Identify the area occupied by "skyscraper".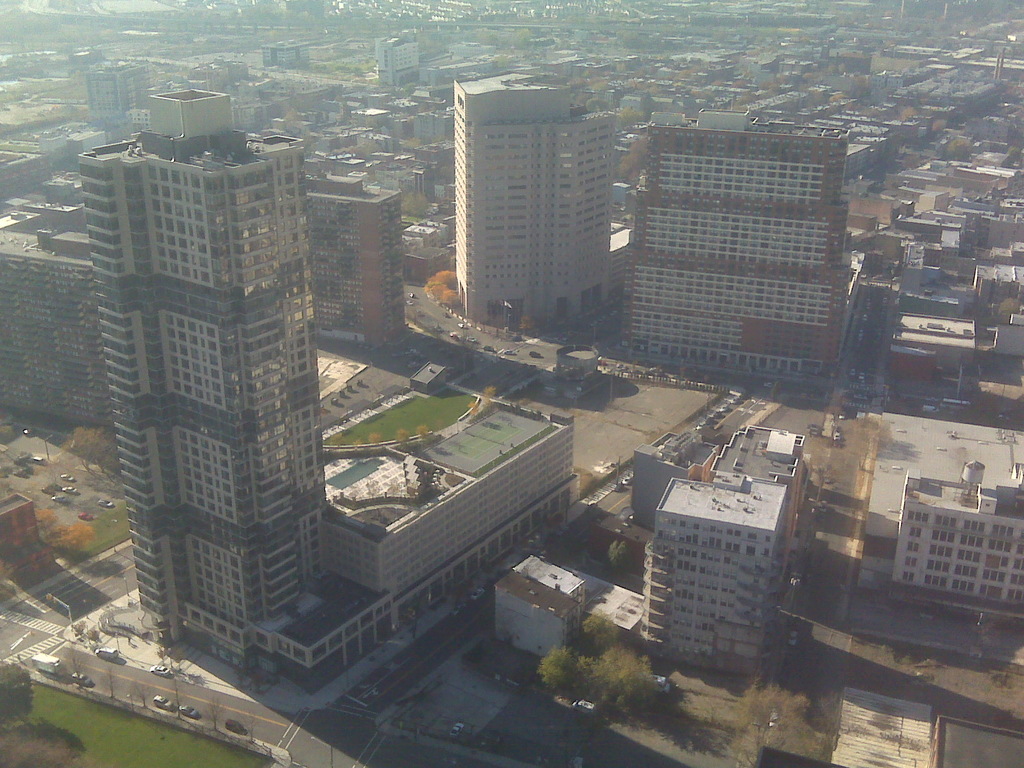
Area: [450,80,622,338].
